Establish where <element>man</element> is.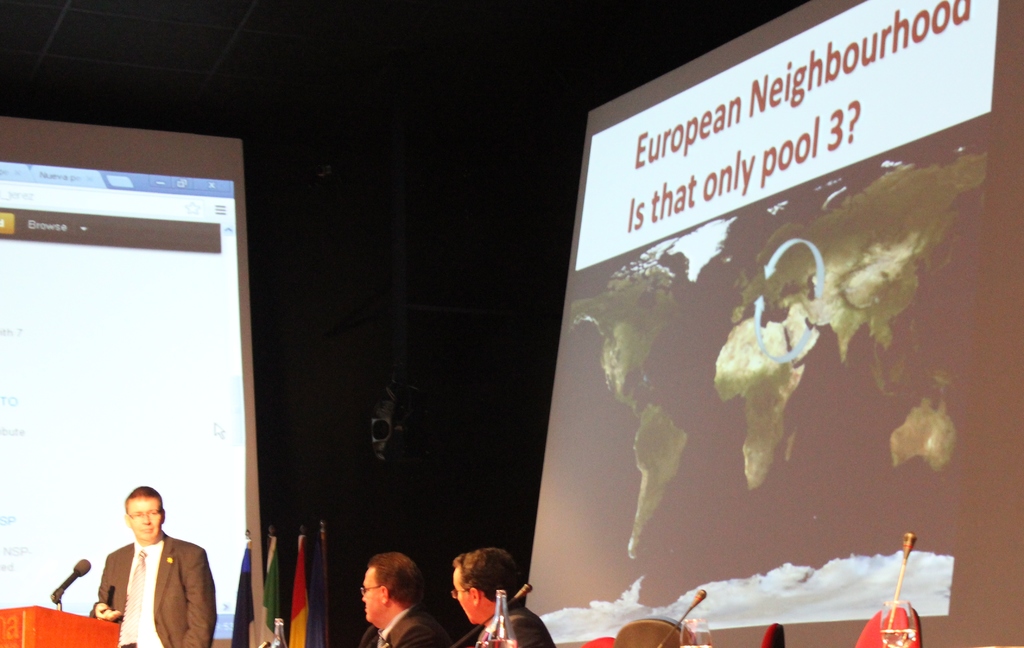
Established at {"left": 351, "top": 559, "right": 436, "bottom": 647}.
